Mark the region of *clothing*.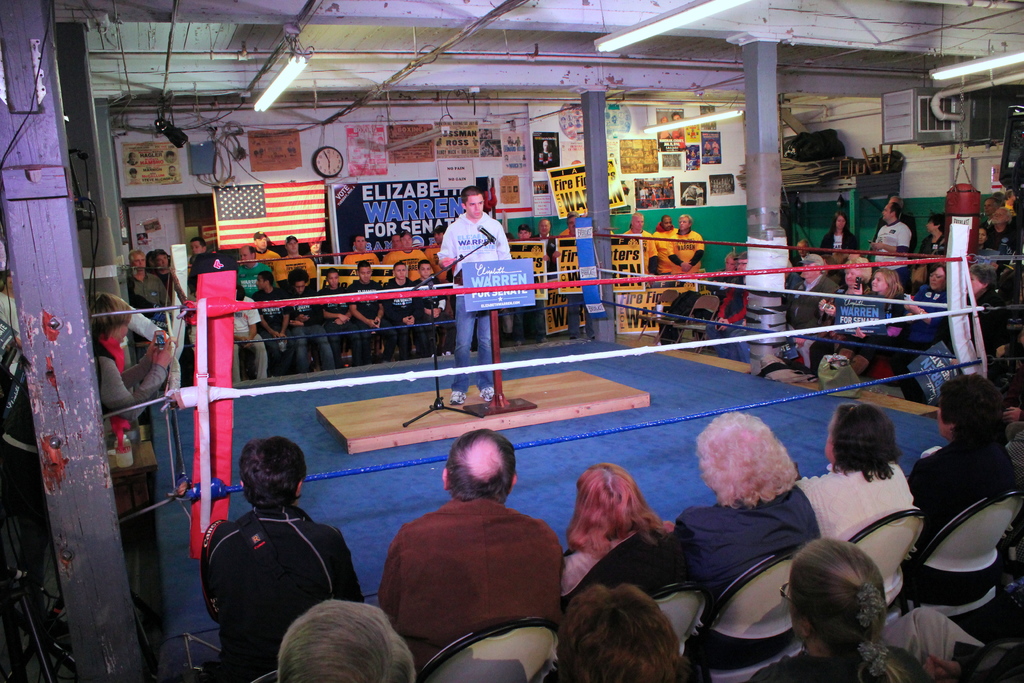
Region: pyautogui.locateOnScreen(892, 283, 956, 363).
